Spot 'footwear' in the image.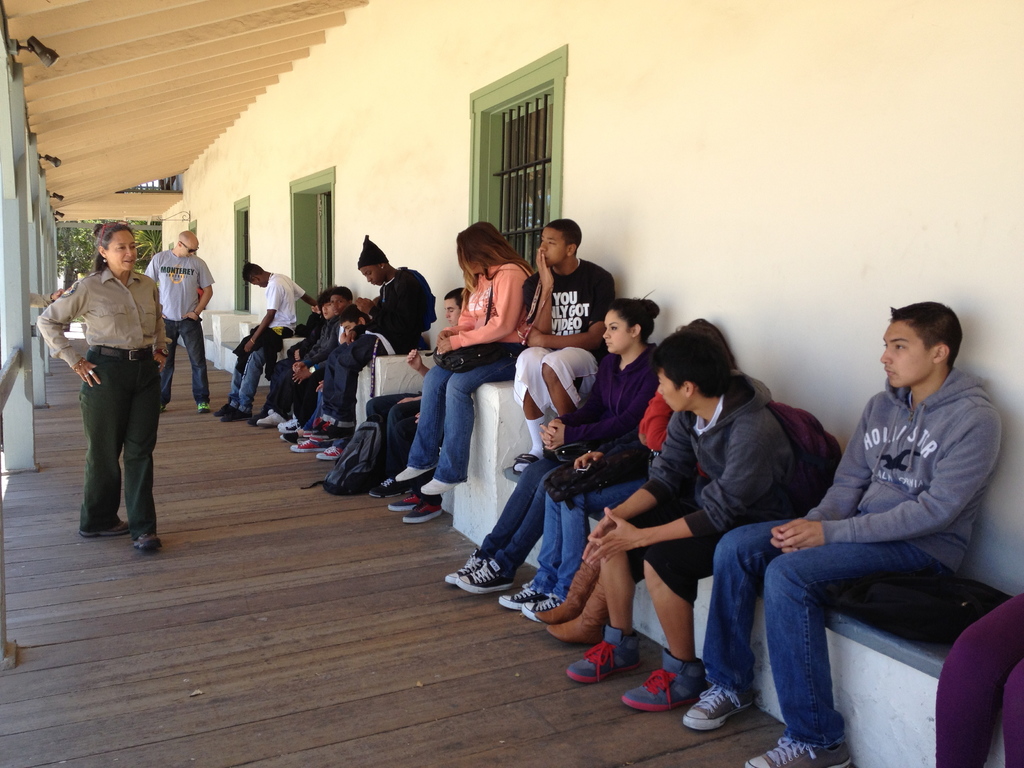
'footwear' found at bbox=[385, 495, 412, 511].
